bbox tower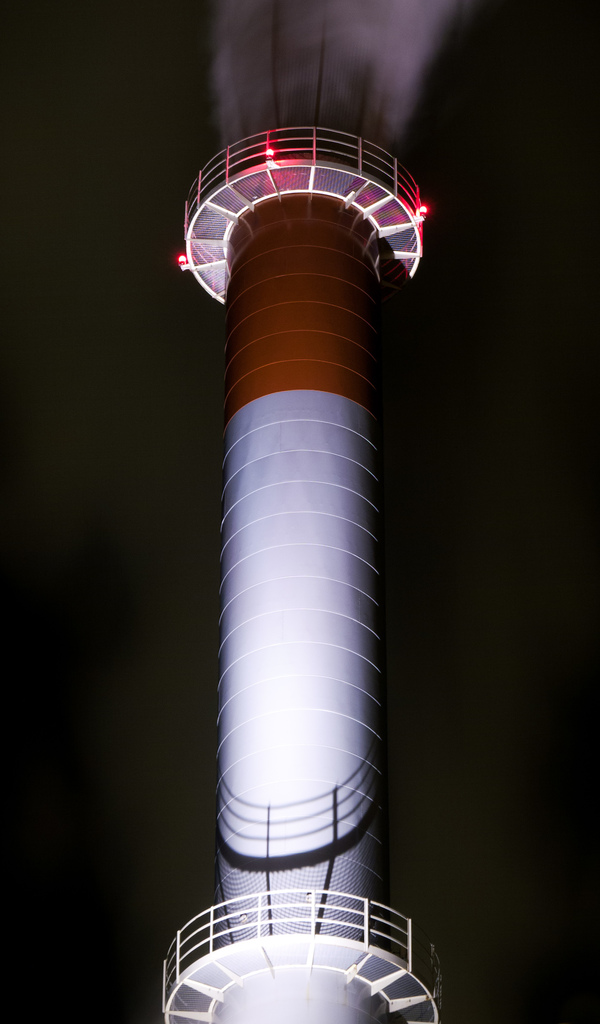
[87,94,480,966]
